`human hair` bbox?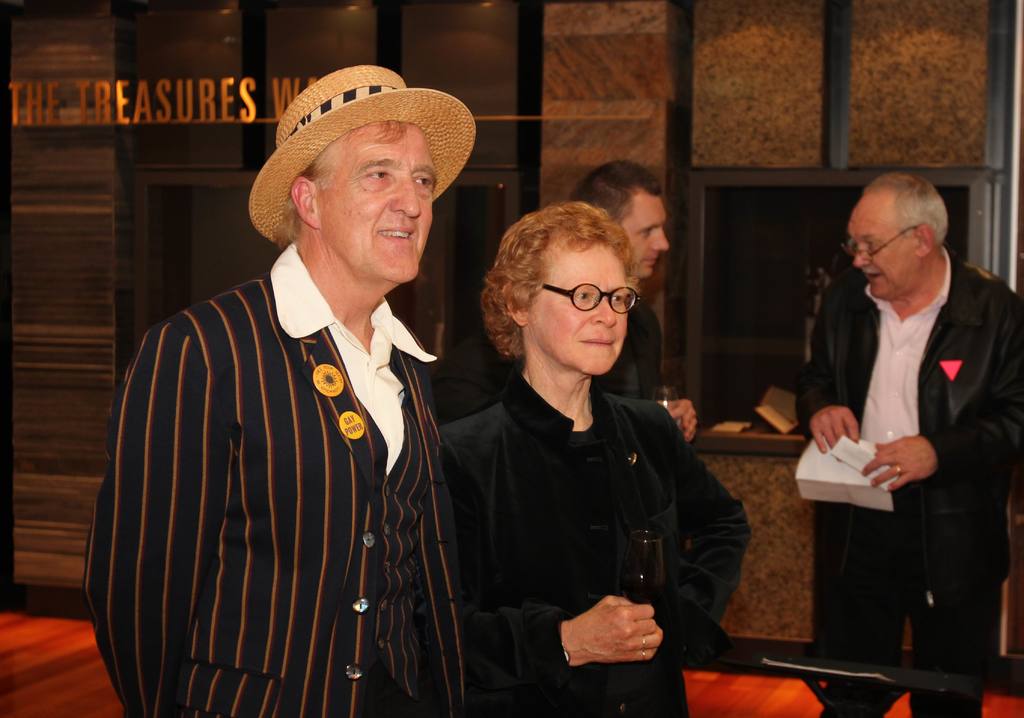
568:161:662:232
